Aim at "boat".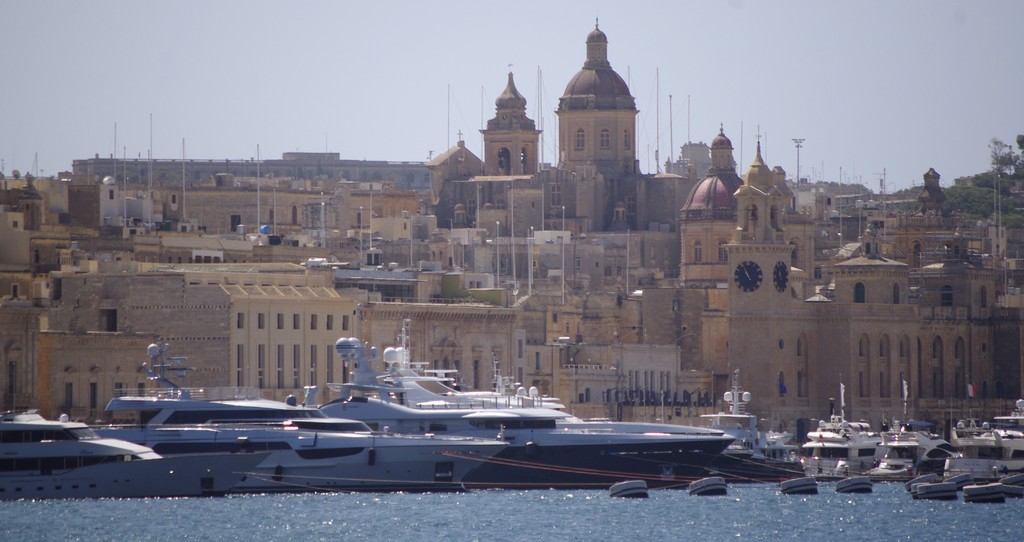
Aimed at [left=860, top=399, right=943, bottom=485].
